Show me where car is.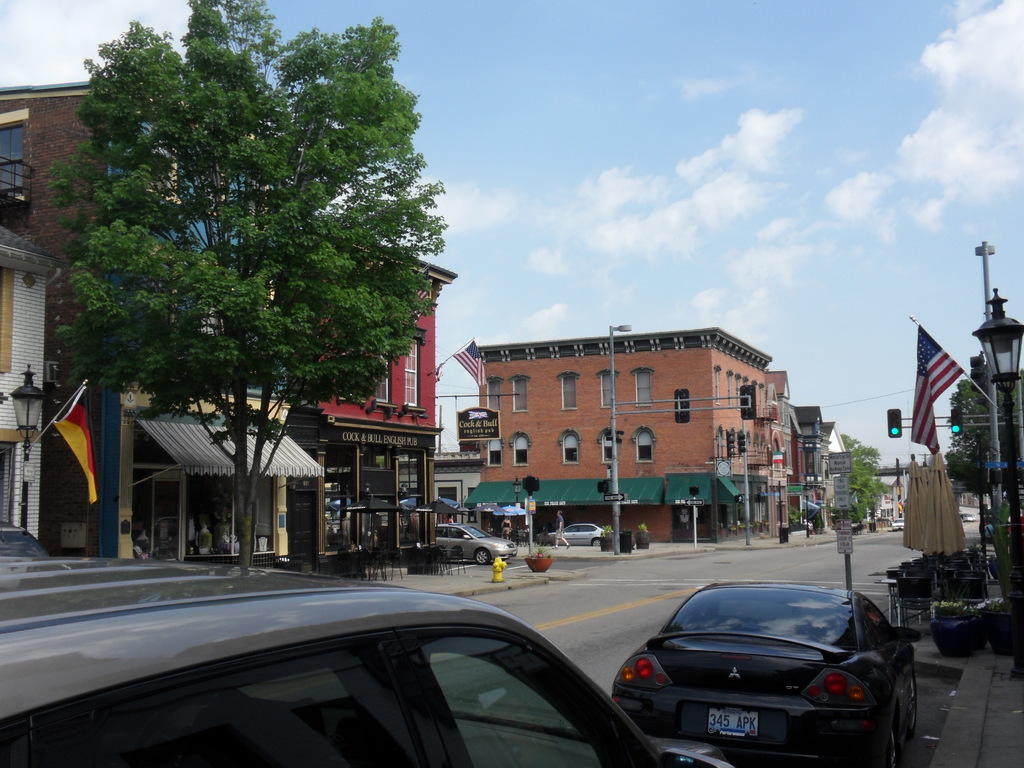
car is at (left=890, top=511, right=902, bottom=534).
